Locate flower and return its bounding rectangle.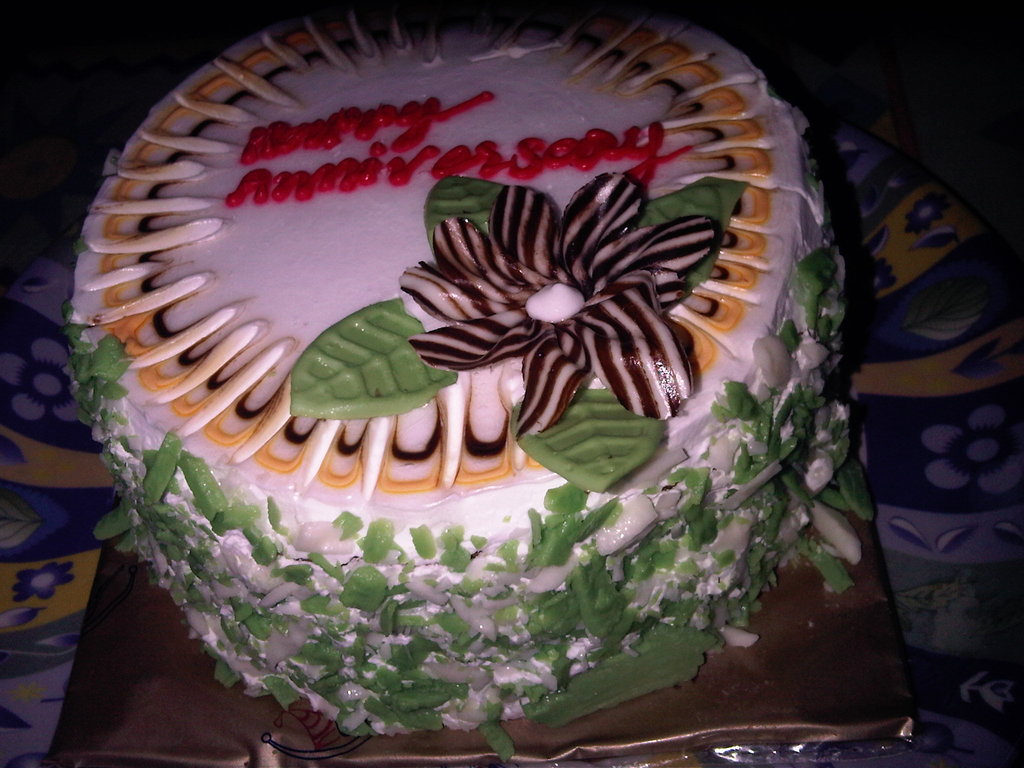
920, 723, 956, 757.
